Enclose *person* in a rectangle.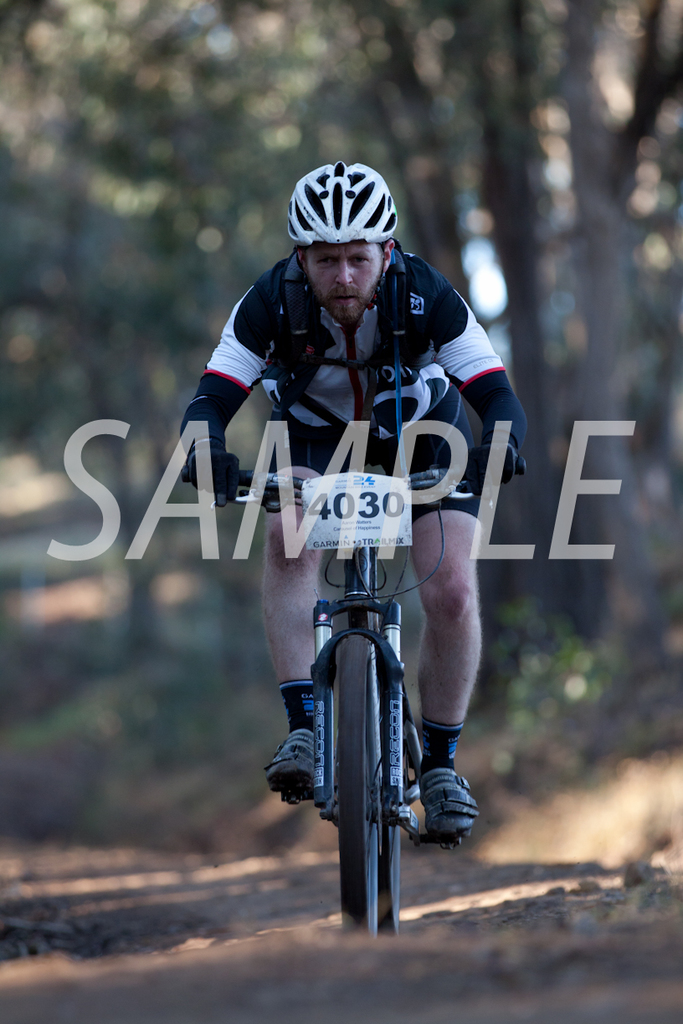
114/156/532/896.
